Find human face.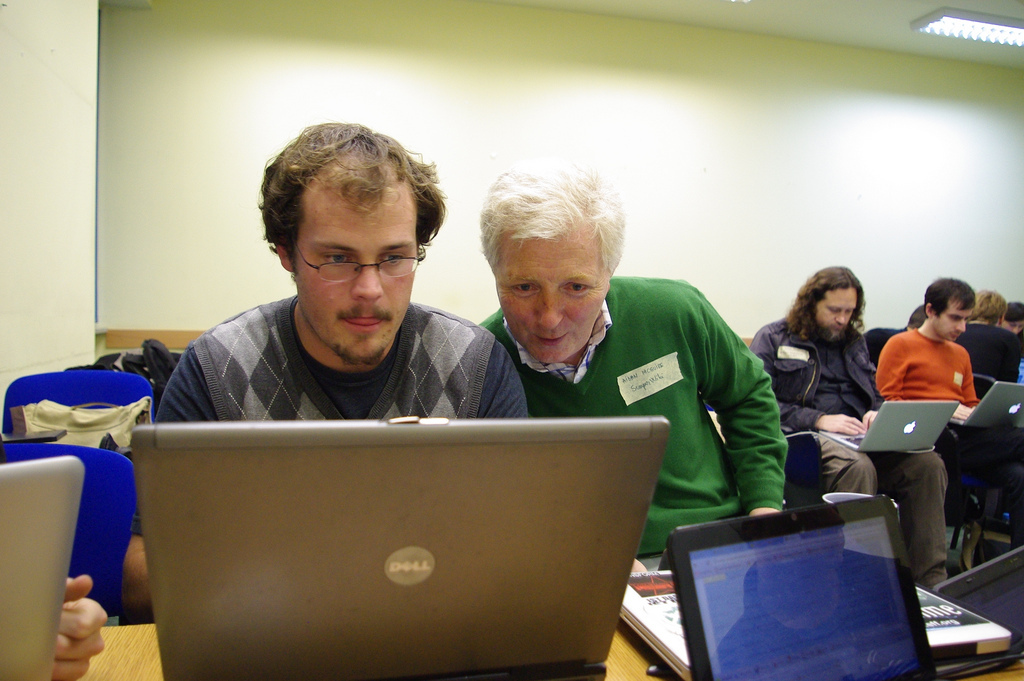
[x1=926, y1=299, x2=970, y2=343].
